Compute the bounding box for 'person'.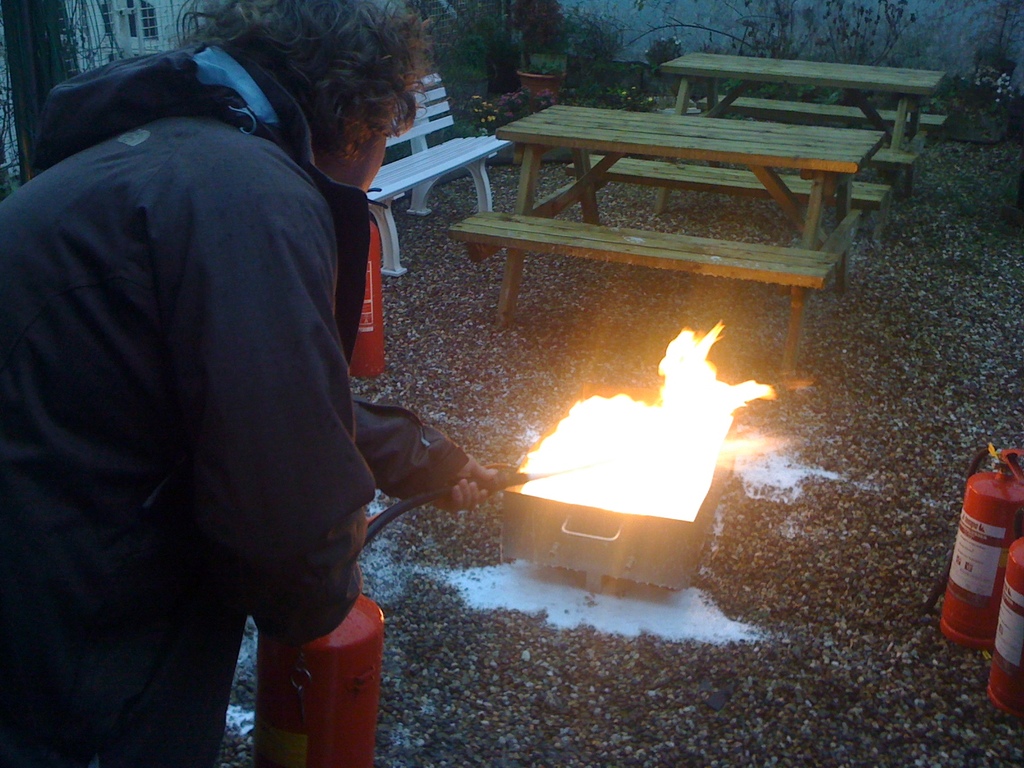
[0, 0, 497, 767].
